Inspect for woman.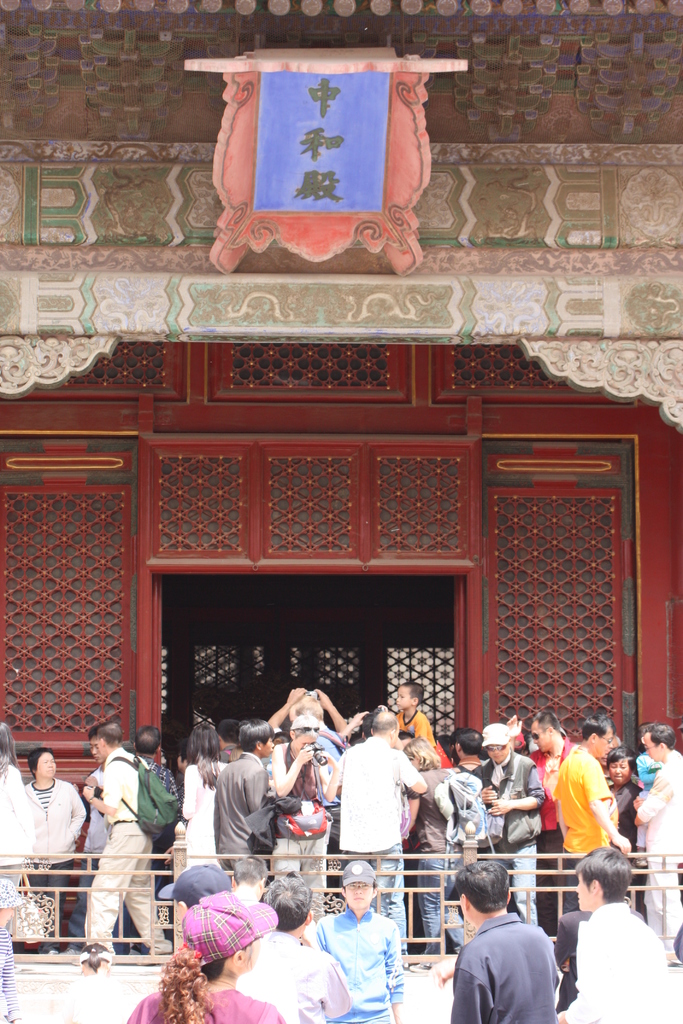
Inspection: {"left": 400, "top": 735, "right": 467, "bottom": 971}.
